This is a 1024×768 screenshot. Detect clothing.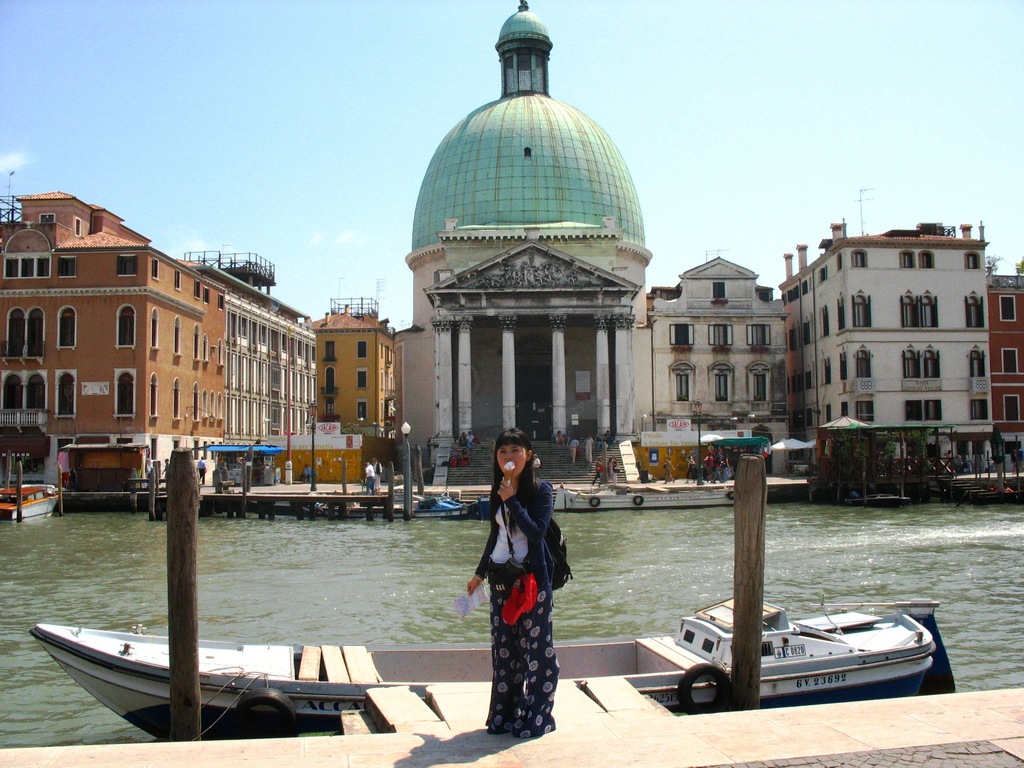
detection(555, 433, 563, 444).
